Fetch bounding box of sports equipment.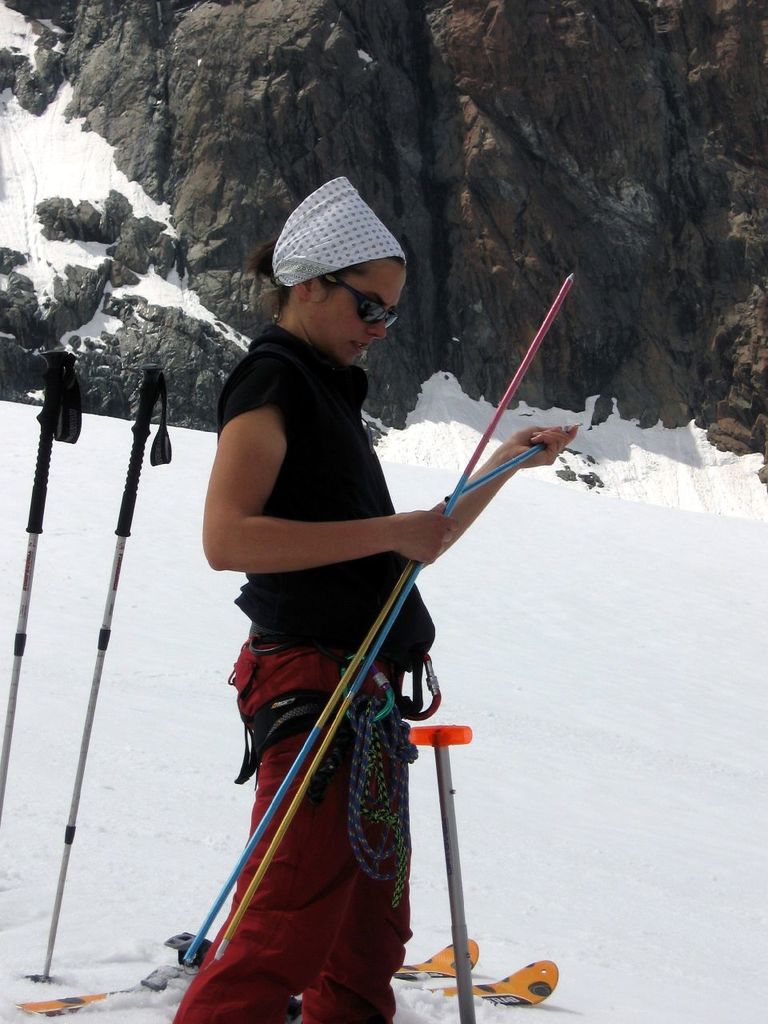
Bbox: <bbox>26, 362, 159, 982</bbox>.
